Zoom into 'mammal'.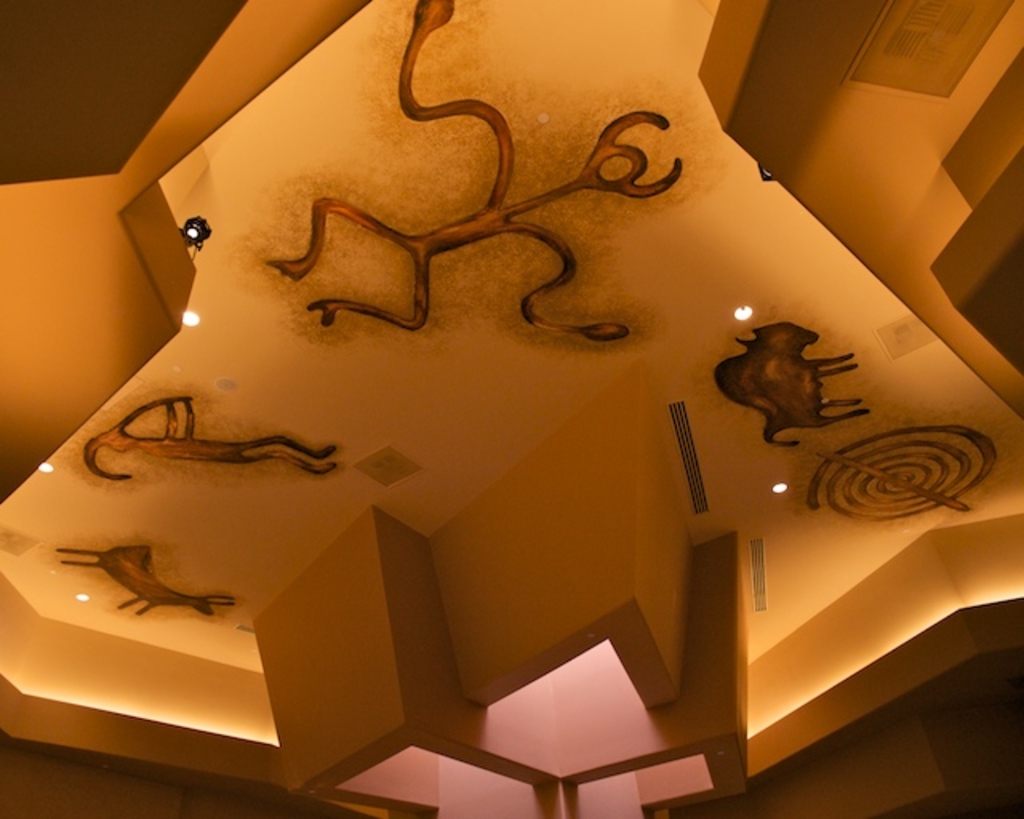
Zoom target: bbox=[59, 544, 232, 624].
